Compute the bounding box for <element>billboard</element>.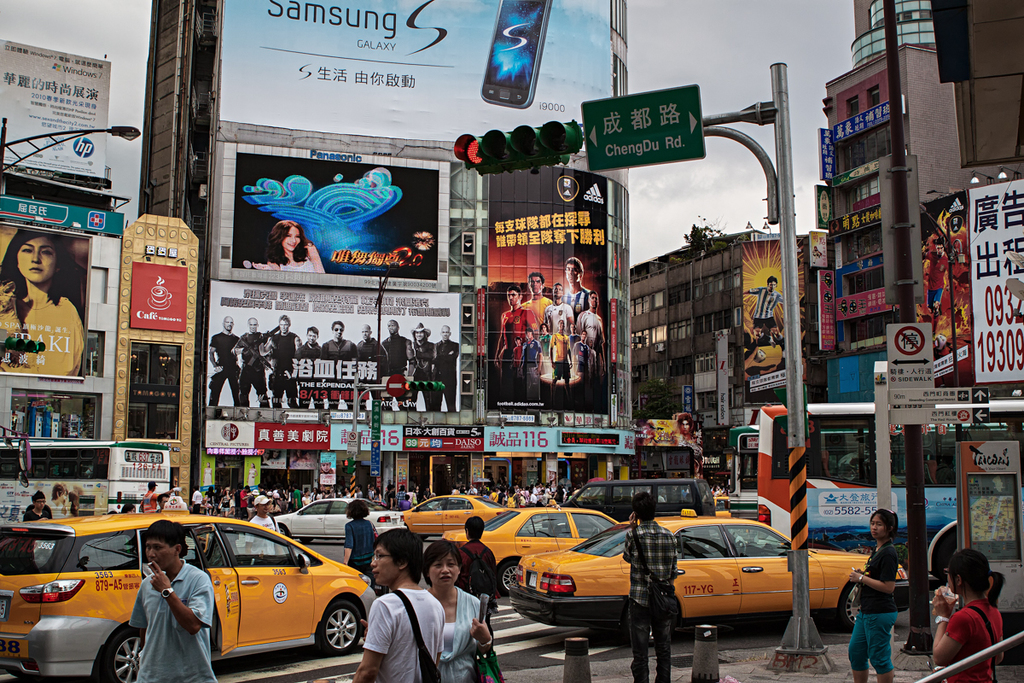
pyautogui.locateOnScreen(403, 426, 477, 454).
